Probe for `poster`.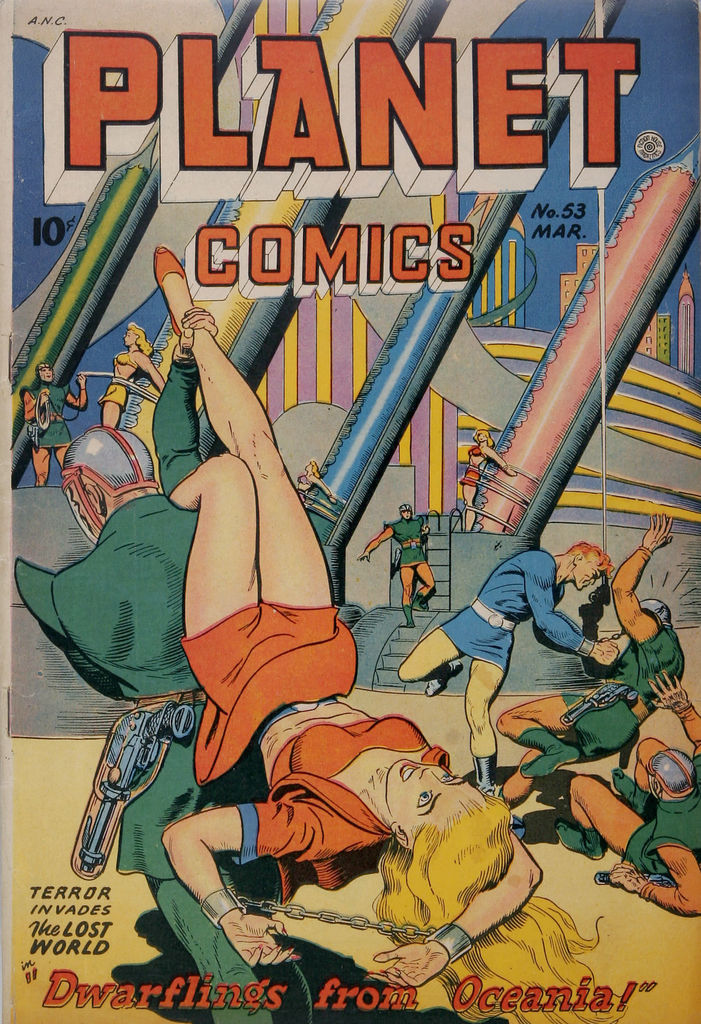
Probe result: bbox=[0, 0, 700, 1023].
